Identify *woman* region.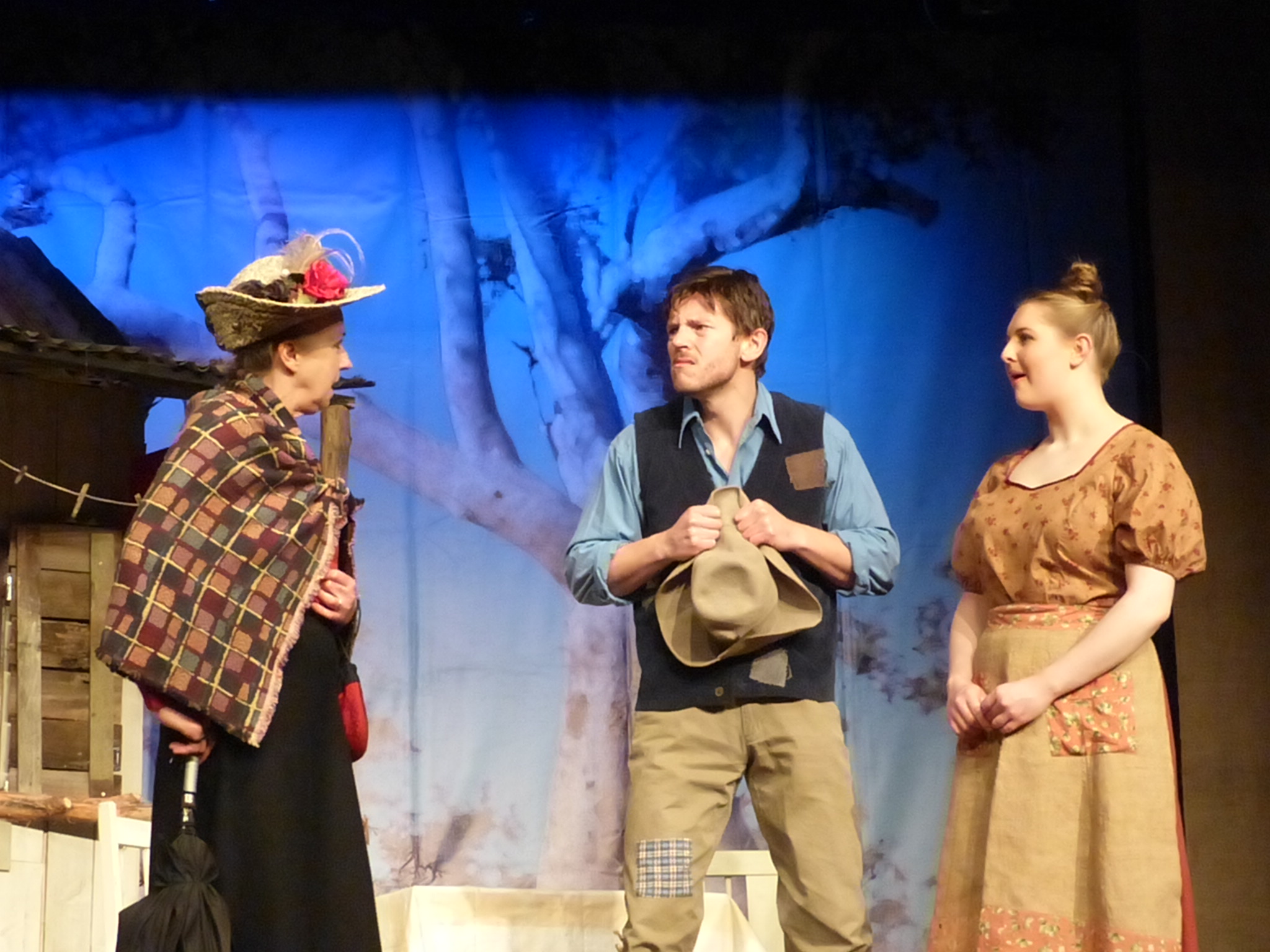
Region: 56 142 241 589.
